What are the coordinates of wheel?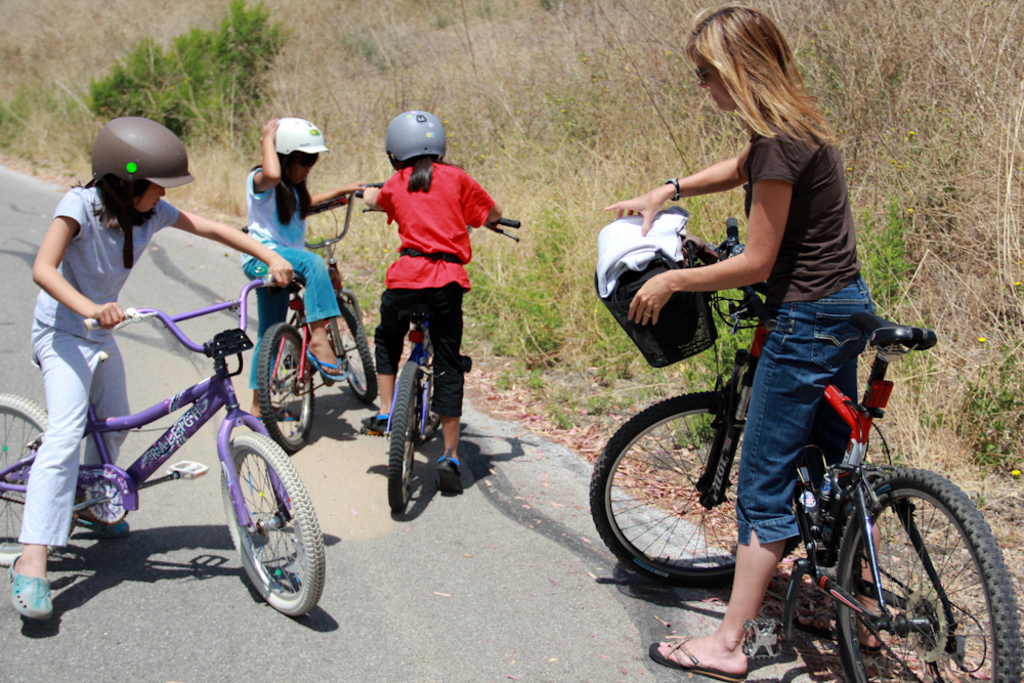
x1=209, y1=434, x2=312, y2=625.
